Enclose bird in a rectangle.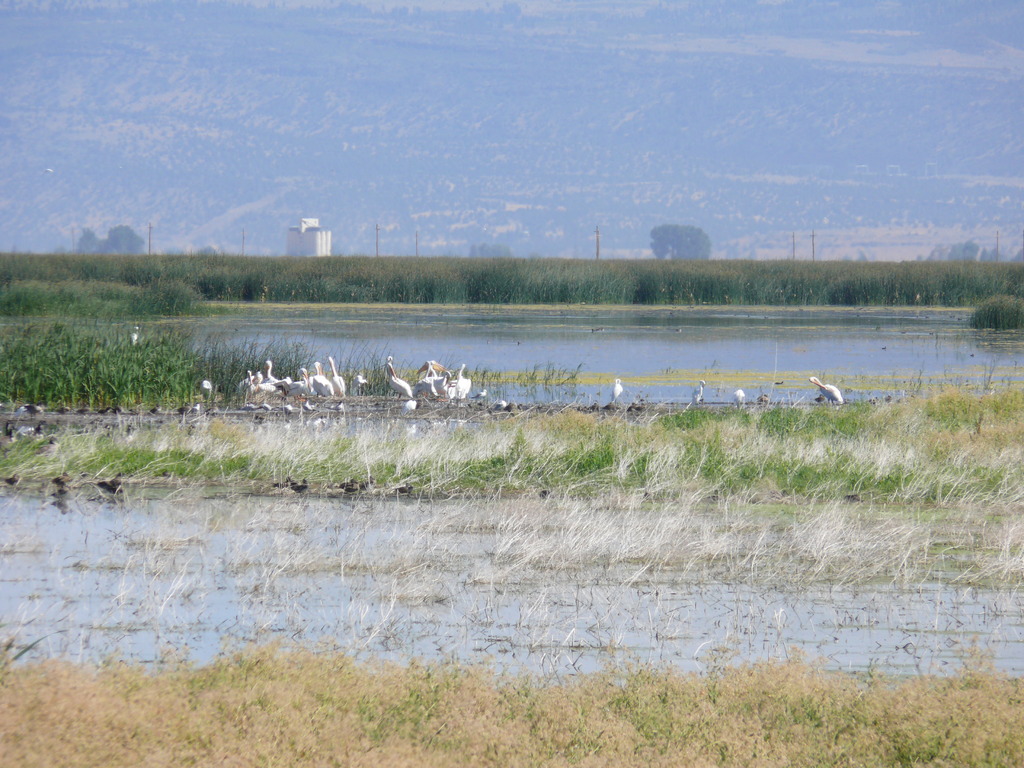
(756,385,768,404).
